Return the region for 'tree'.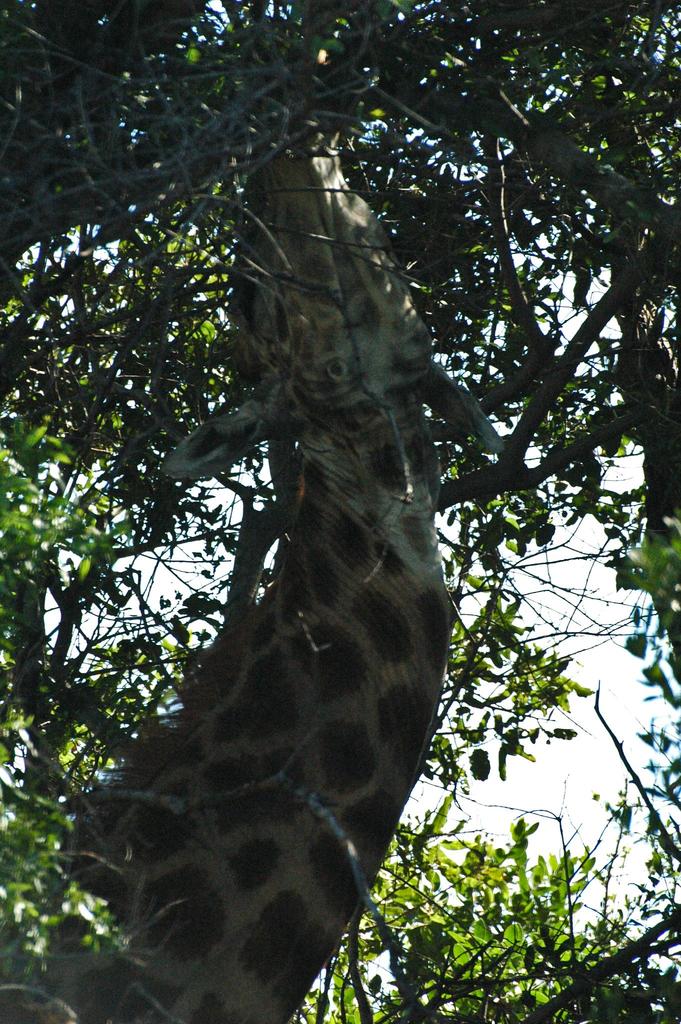
select_region(0, 0, 680, 1023).
